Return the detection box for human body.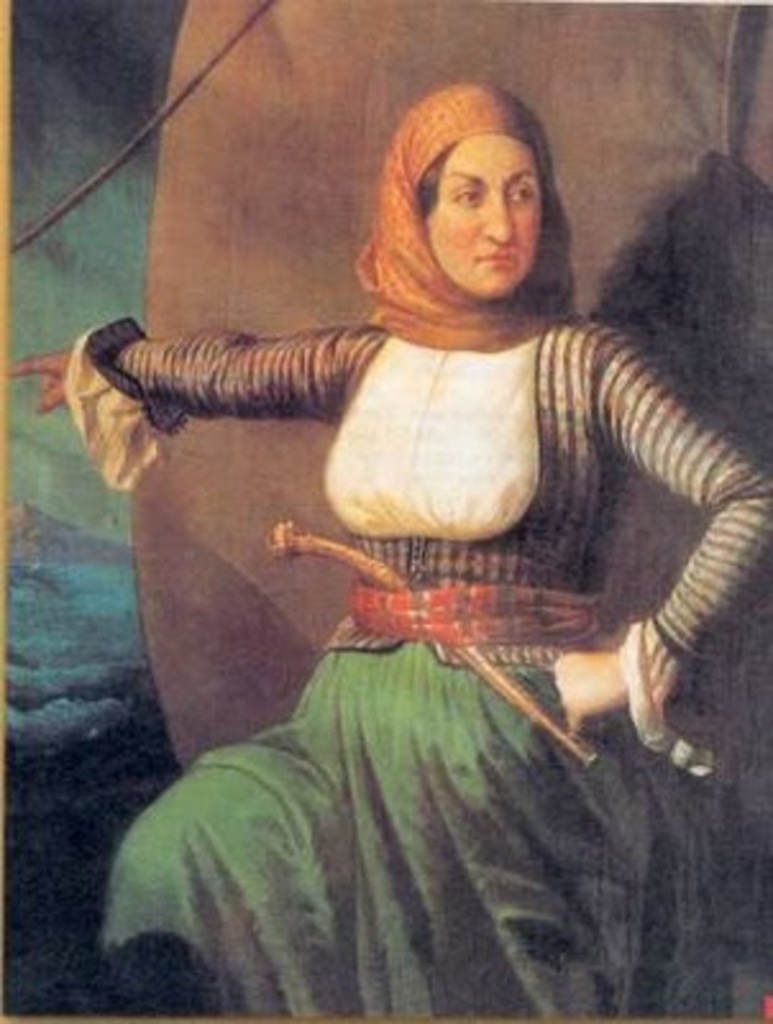
{"x1": 82, "y1": 97, "x2": 760, "y2": 955}.
